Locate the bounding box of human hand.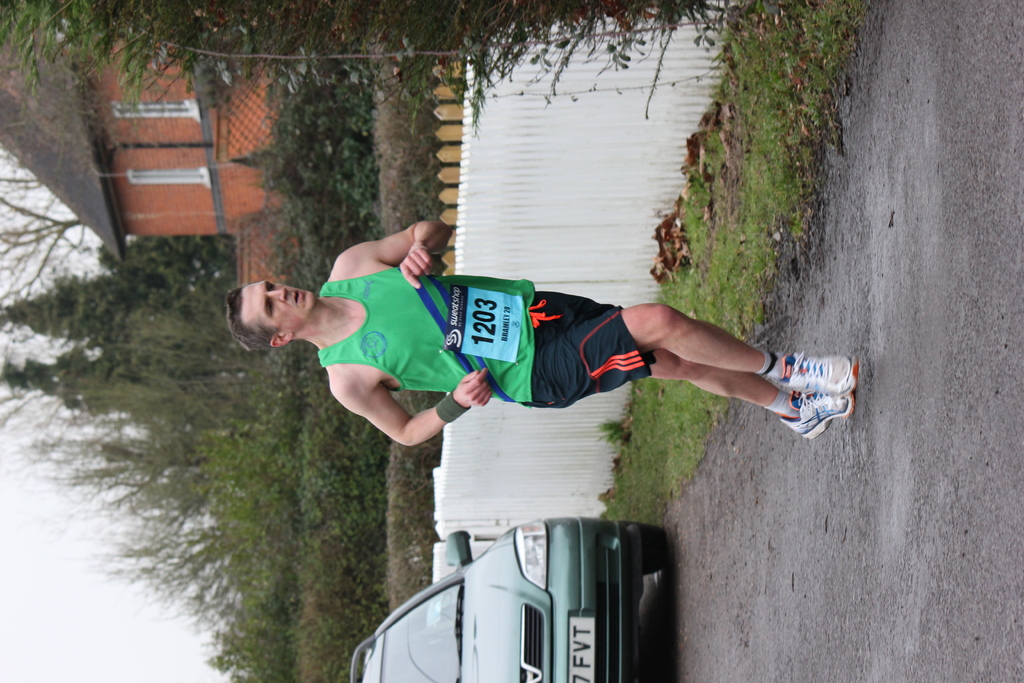
Bounding box: (397, 239, 435, 292).
